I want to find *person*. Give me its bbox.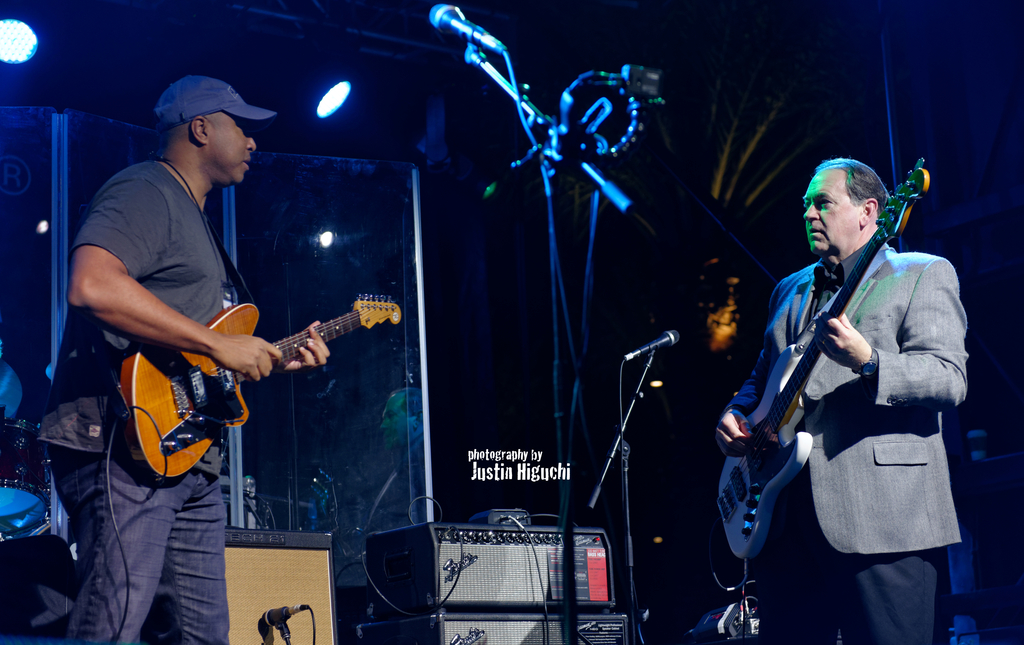
x1=56, y1=78, x2=252, y2=644.
